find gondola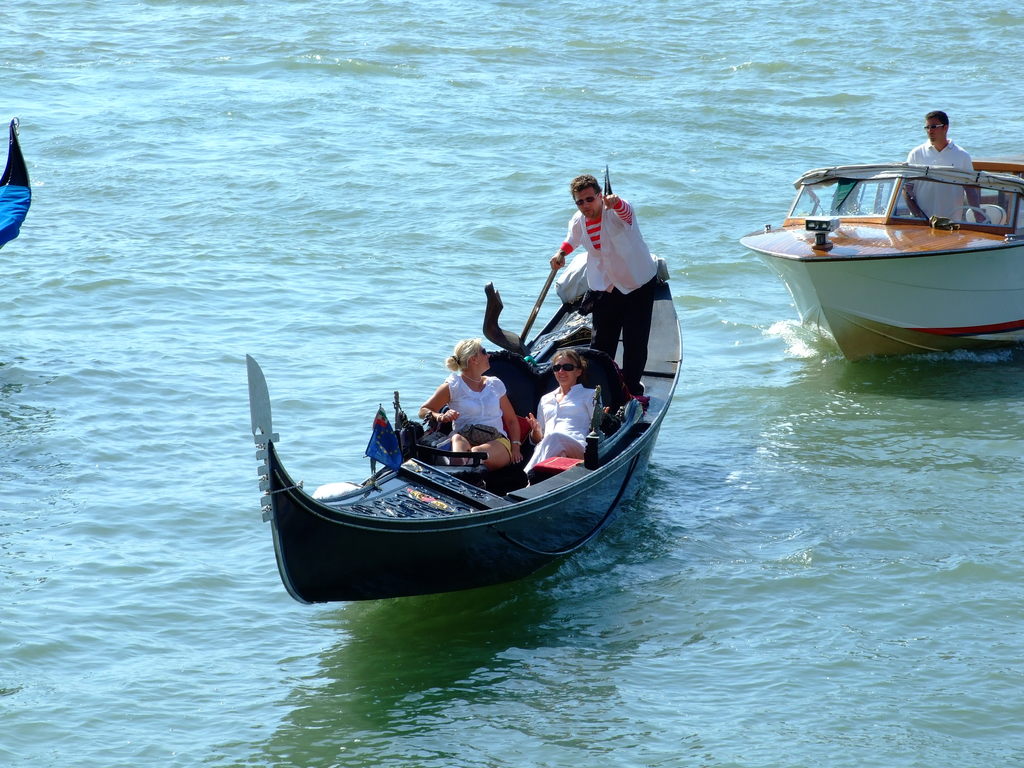
locate(0, 120, 35, 252)
